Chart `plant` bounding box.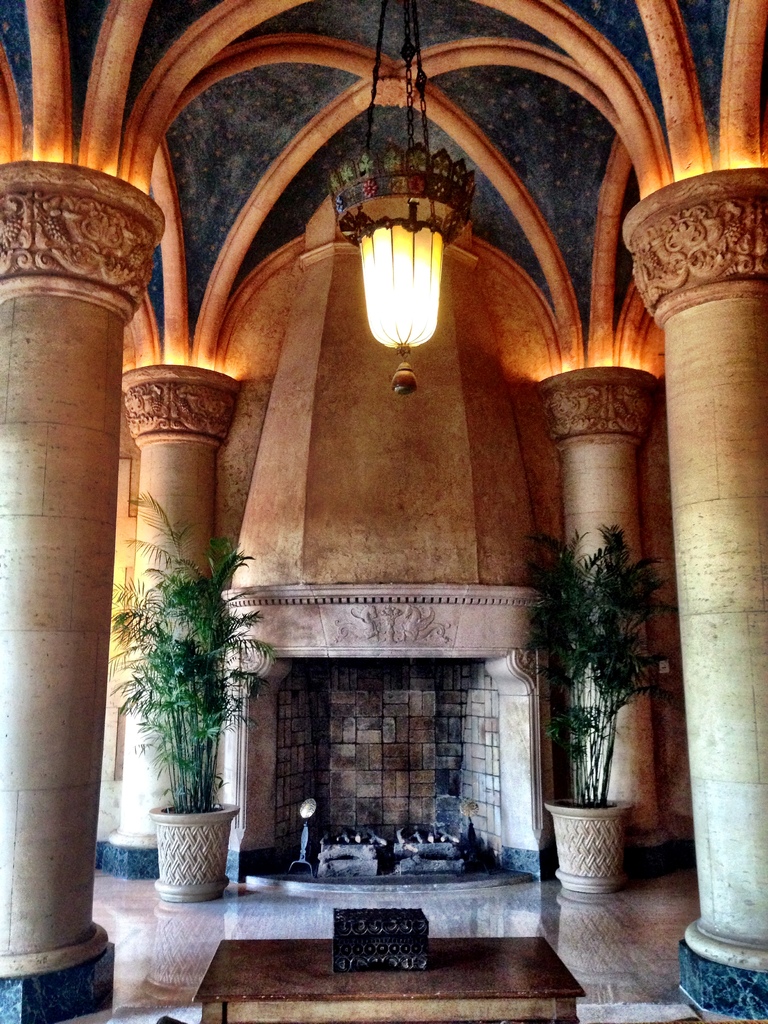
Charted: [527,514,666,815].
